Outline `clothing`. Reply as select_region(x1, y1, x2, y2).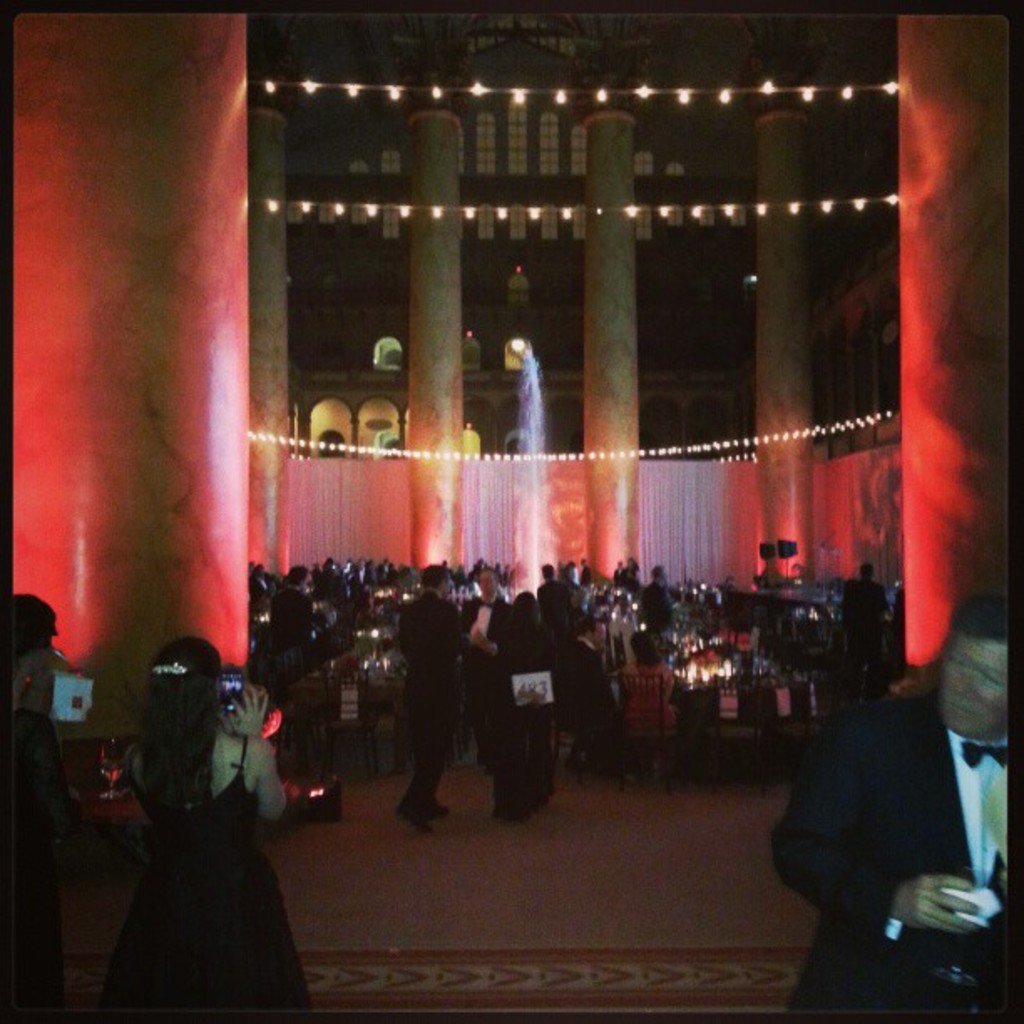
select_region(0, 649, 109, 915).
